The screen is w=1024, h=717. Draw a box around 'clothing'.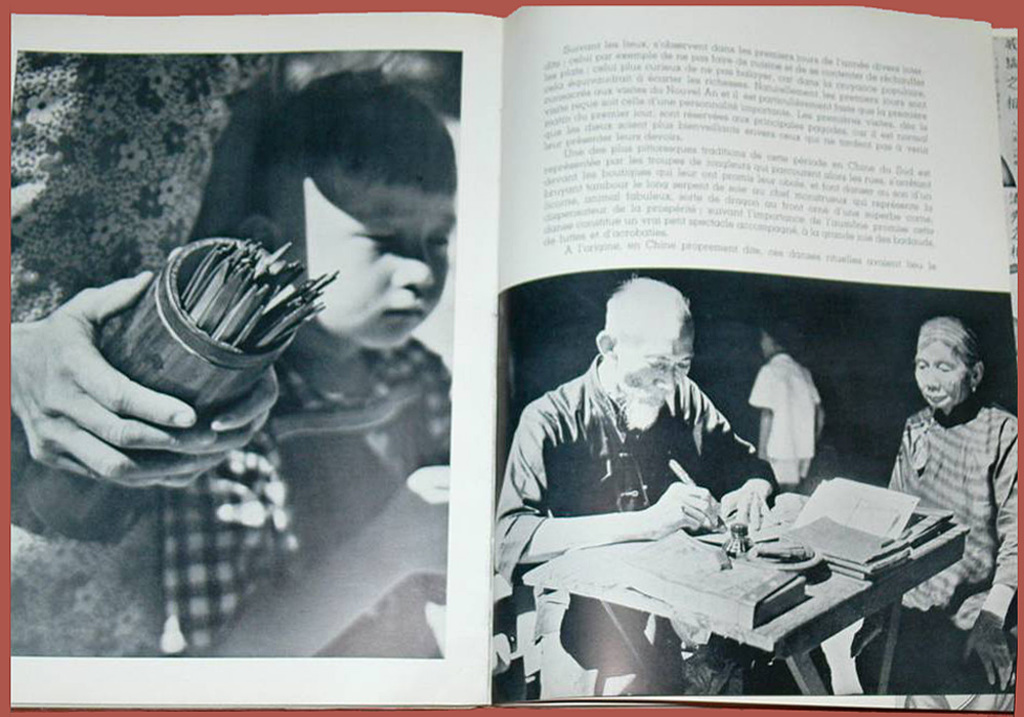
[748, 350, 818, 490].
